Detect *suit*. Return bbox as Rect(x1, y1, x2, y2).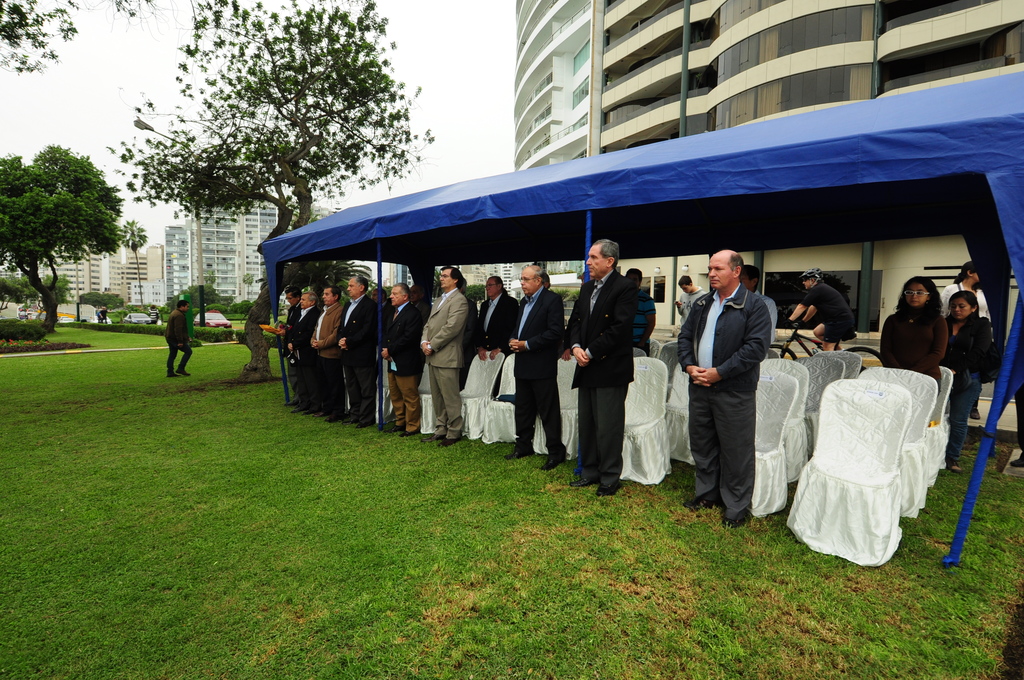
Rect(289, 303, 325, 403).
